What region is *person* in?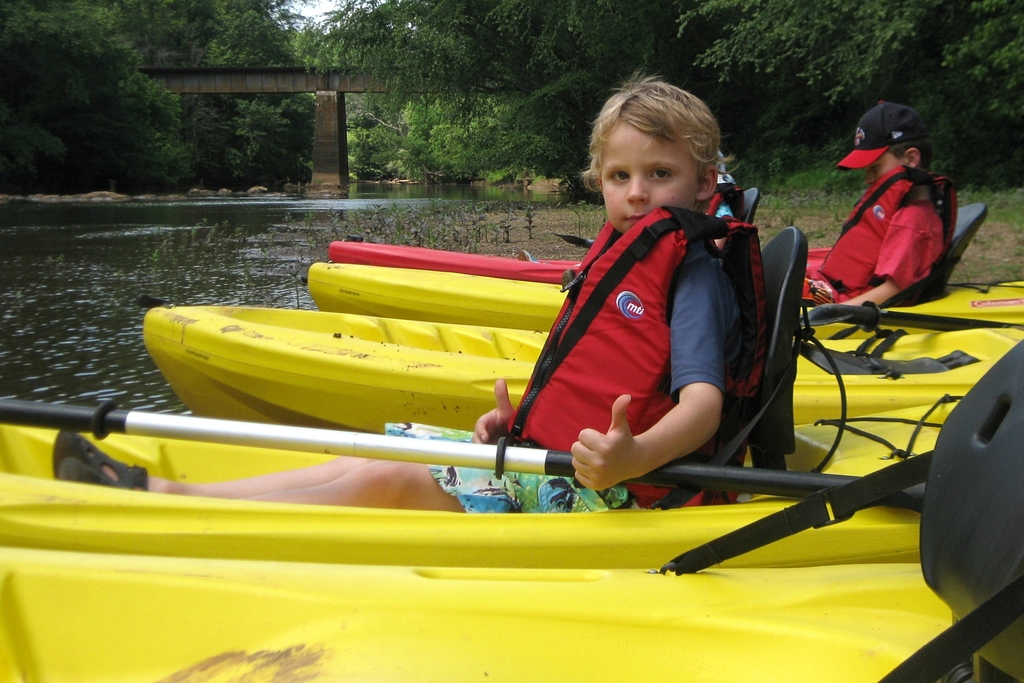
{"left": 507, "top": 94, "right": 953, "bottom": 319}.
